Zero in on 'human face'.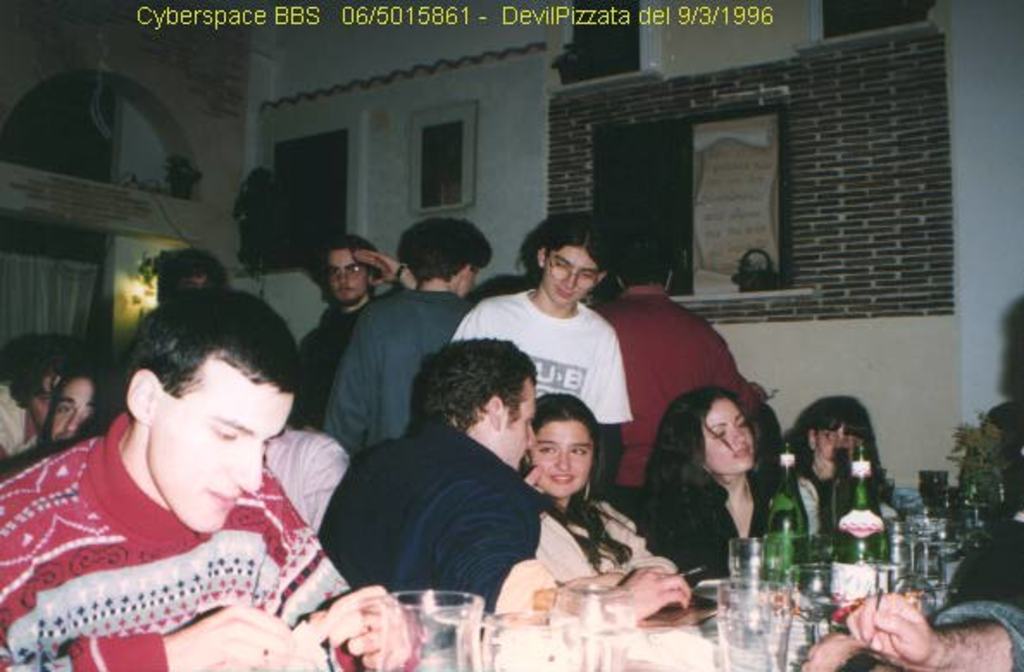
Zeroed in: (328,255,367,303).
